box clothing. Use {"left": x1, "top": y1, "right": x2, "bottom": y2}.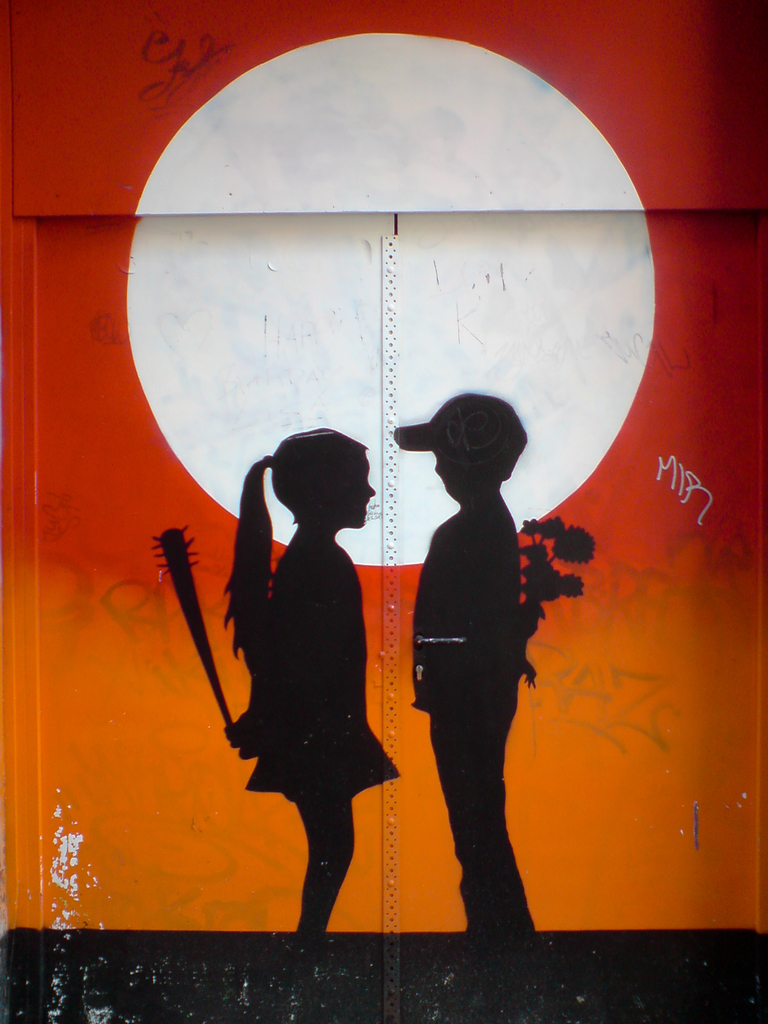
{"left": 422, "top": 703, "right": 536, "bottom": 922}.
